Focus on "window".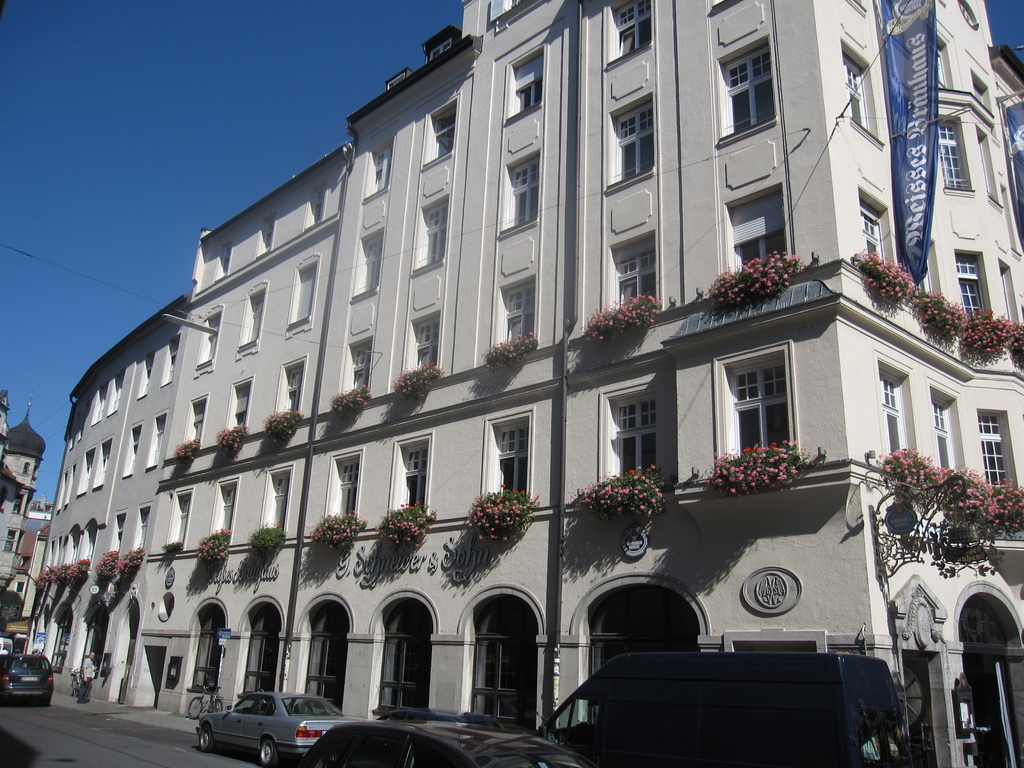
Focused at (717, 202, 797, 270).
